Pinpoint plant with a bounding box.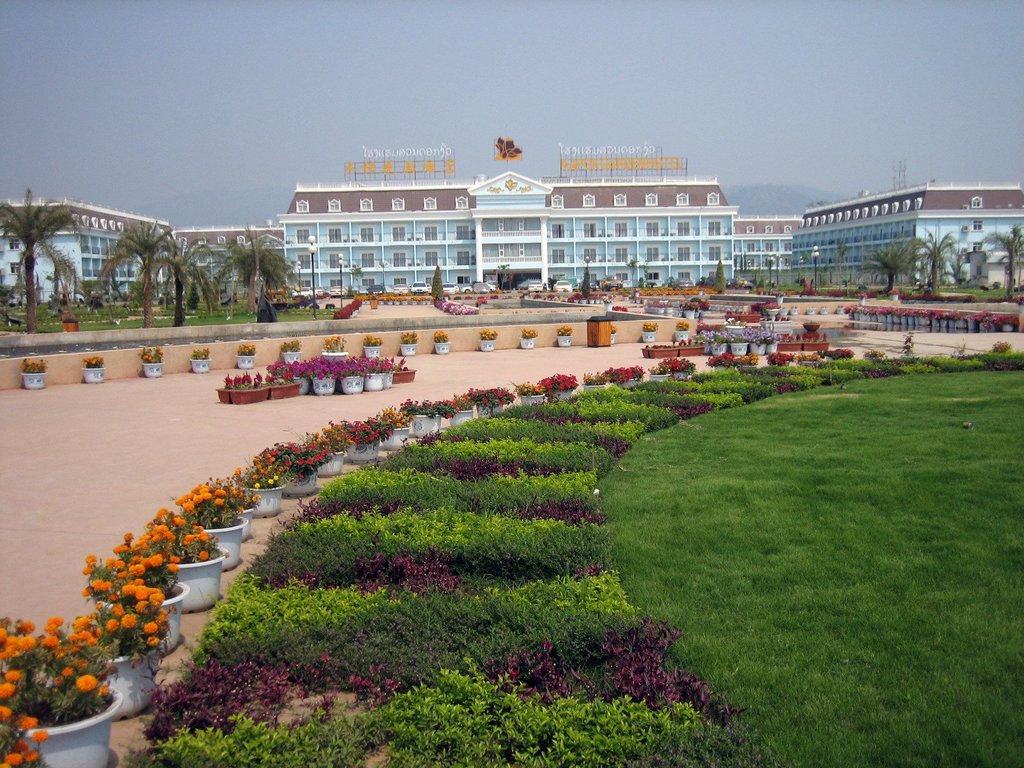
(x1=504, y1=380, x2=550, y2=398).
